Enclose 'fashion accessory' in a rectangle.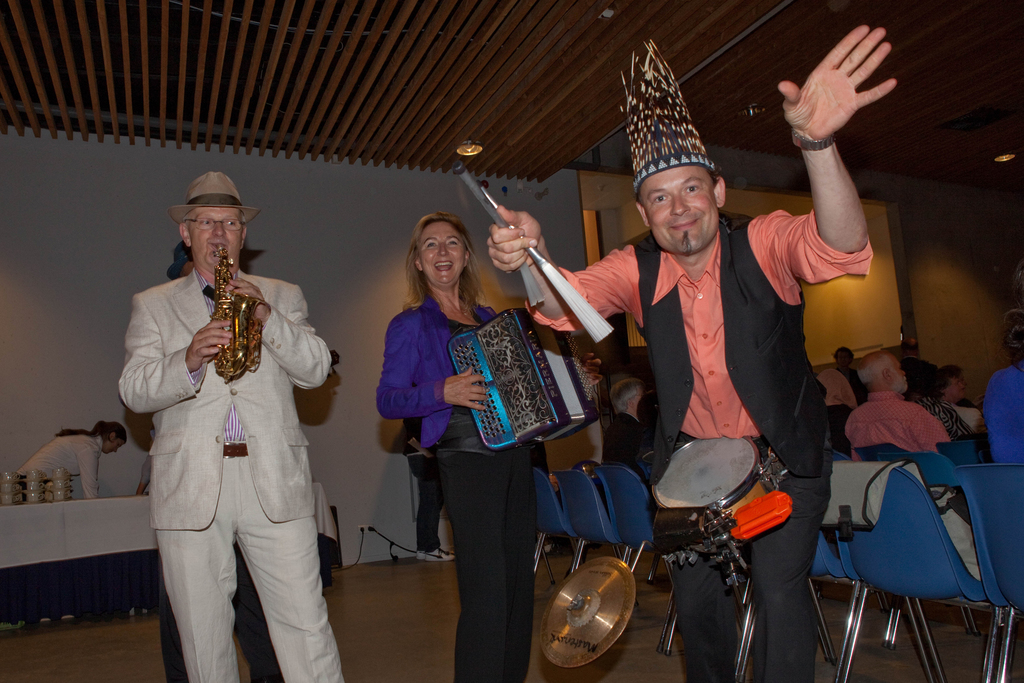
220:441:248:457.
